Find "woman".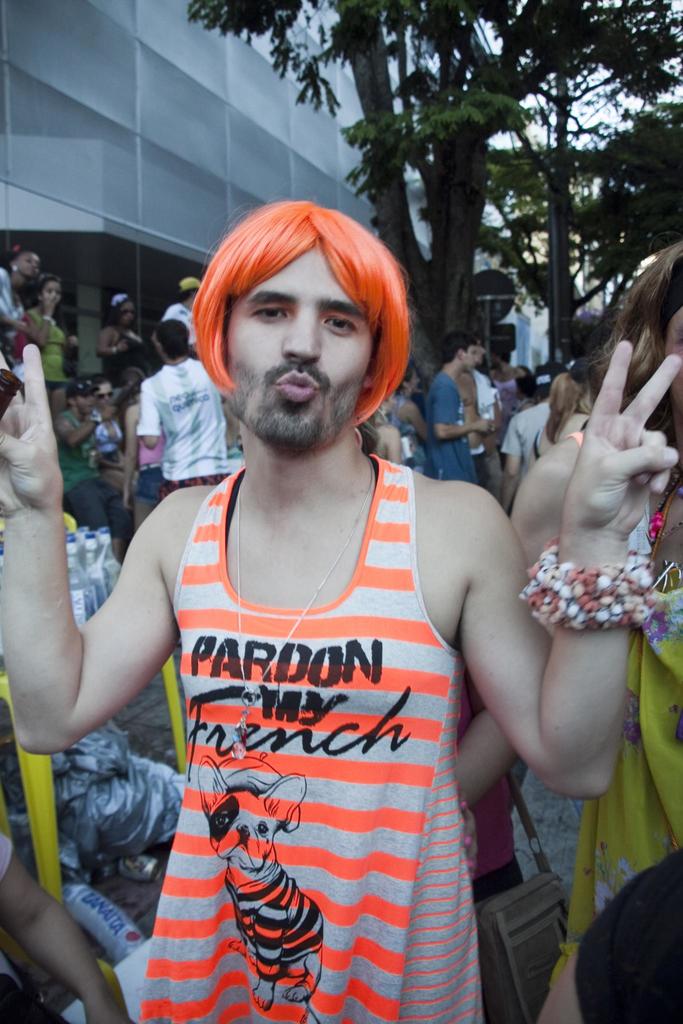
pyautogui.locateOnScreen(99, 290, 146, 384).
